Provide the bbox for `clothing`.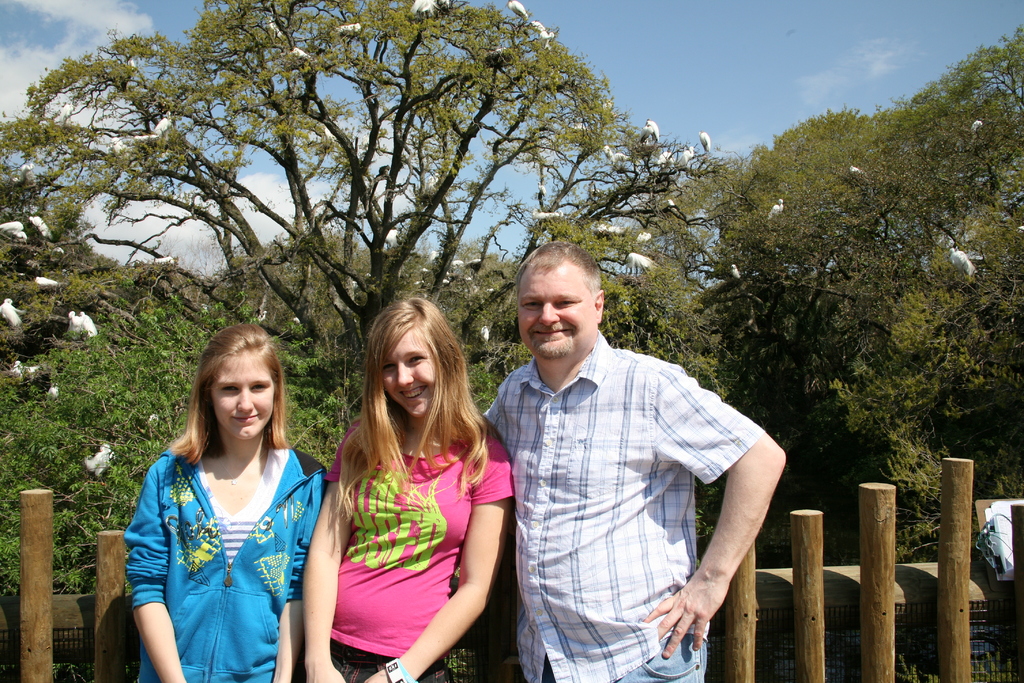
{"left": 127, "top": 436, "right": 312, "bottom": 666}.
